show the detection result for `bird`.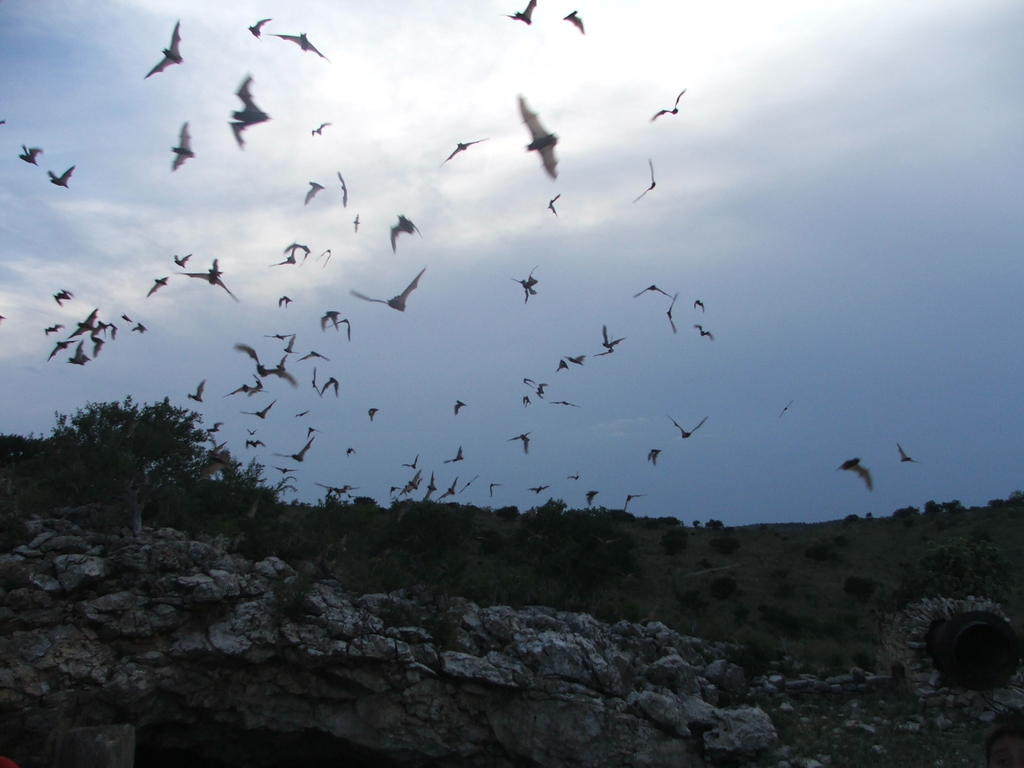
<region>318, 247, 334, 269</region>.
